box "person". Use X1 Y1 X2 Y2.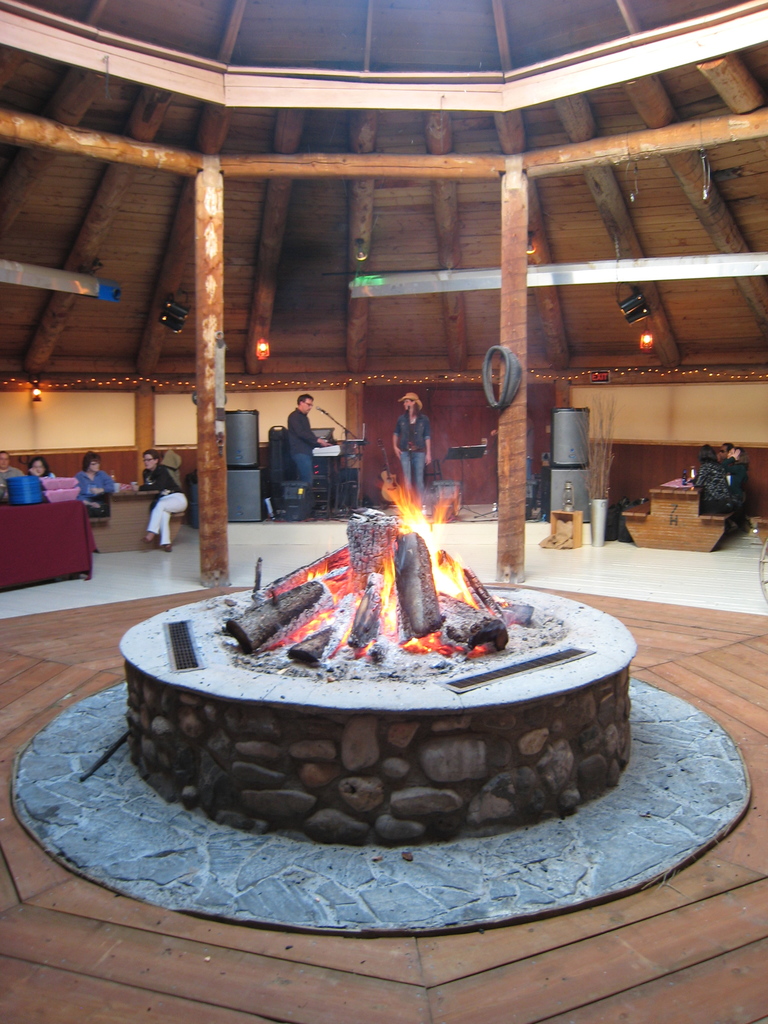
380 383 444 494.
